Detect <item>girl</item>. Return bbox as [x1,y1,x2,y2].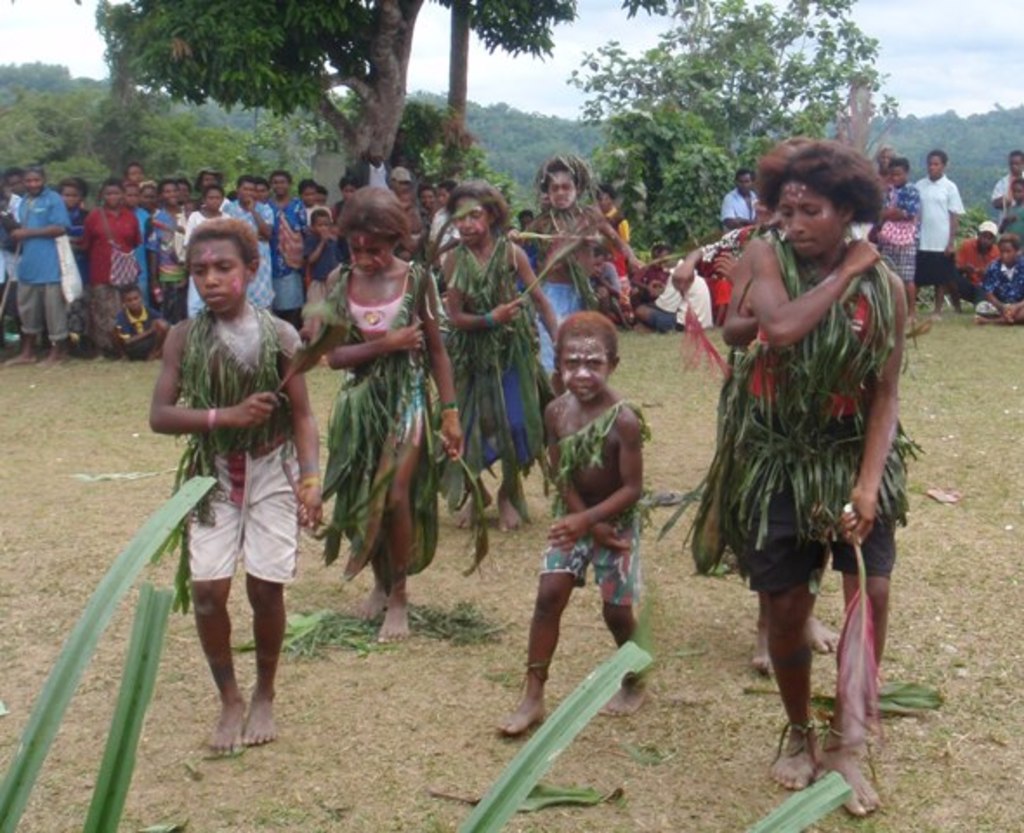
[1005,179,1022,233].
